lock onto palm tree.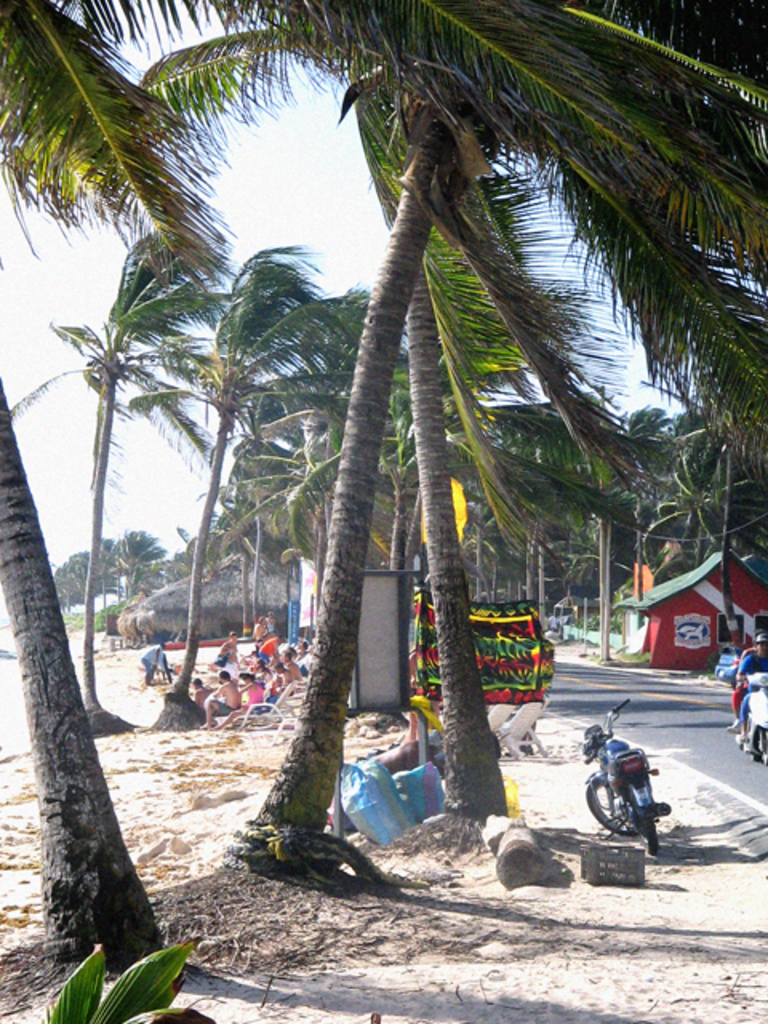
Locked: select_region(51, 11, 659, 874).
